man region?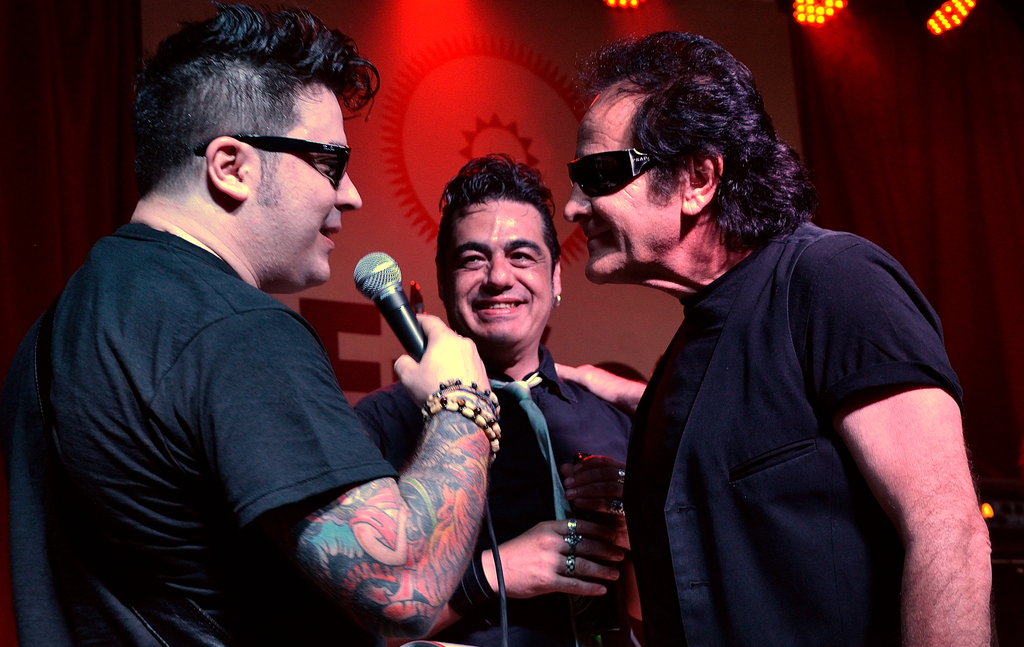
detection(1, 0, 501, 646)
